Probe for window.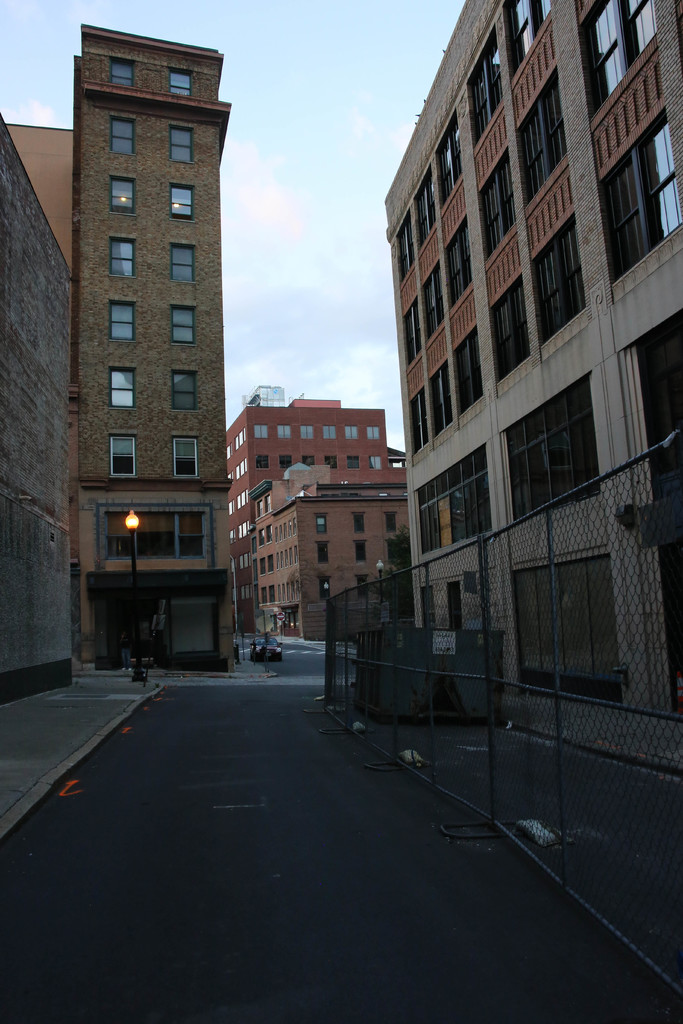
Probe result: locate(111, 429, 136, 478).
